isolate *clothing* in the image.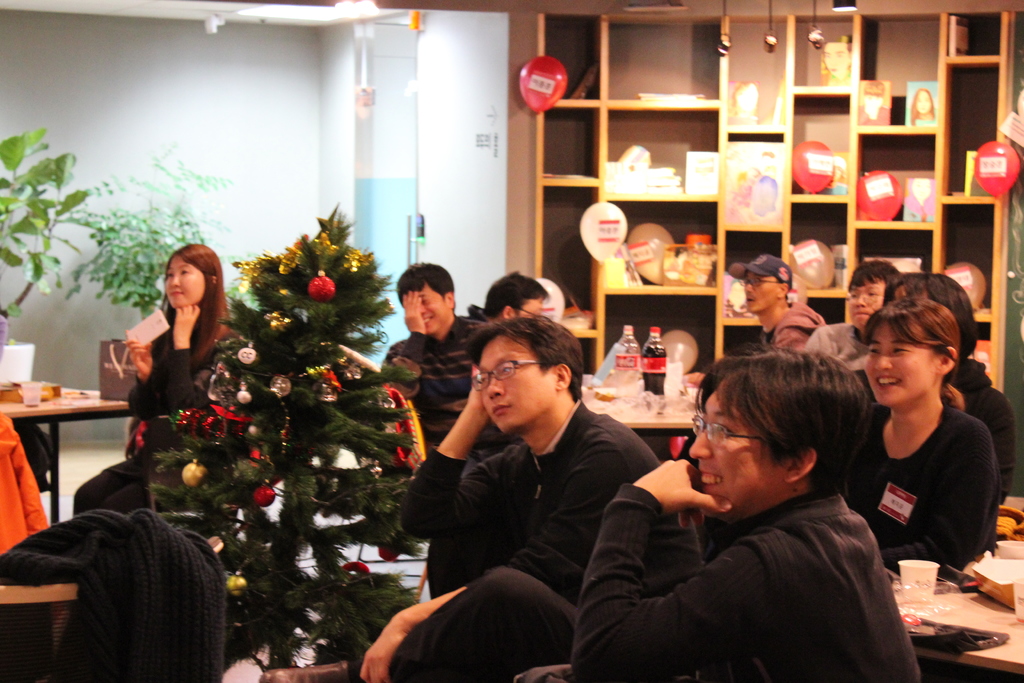
Isolated region: select_region(956, 362, 1014, 498).
